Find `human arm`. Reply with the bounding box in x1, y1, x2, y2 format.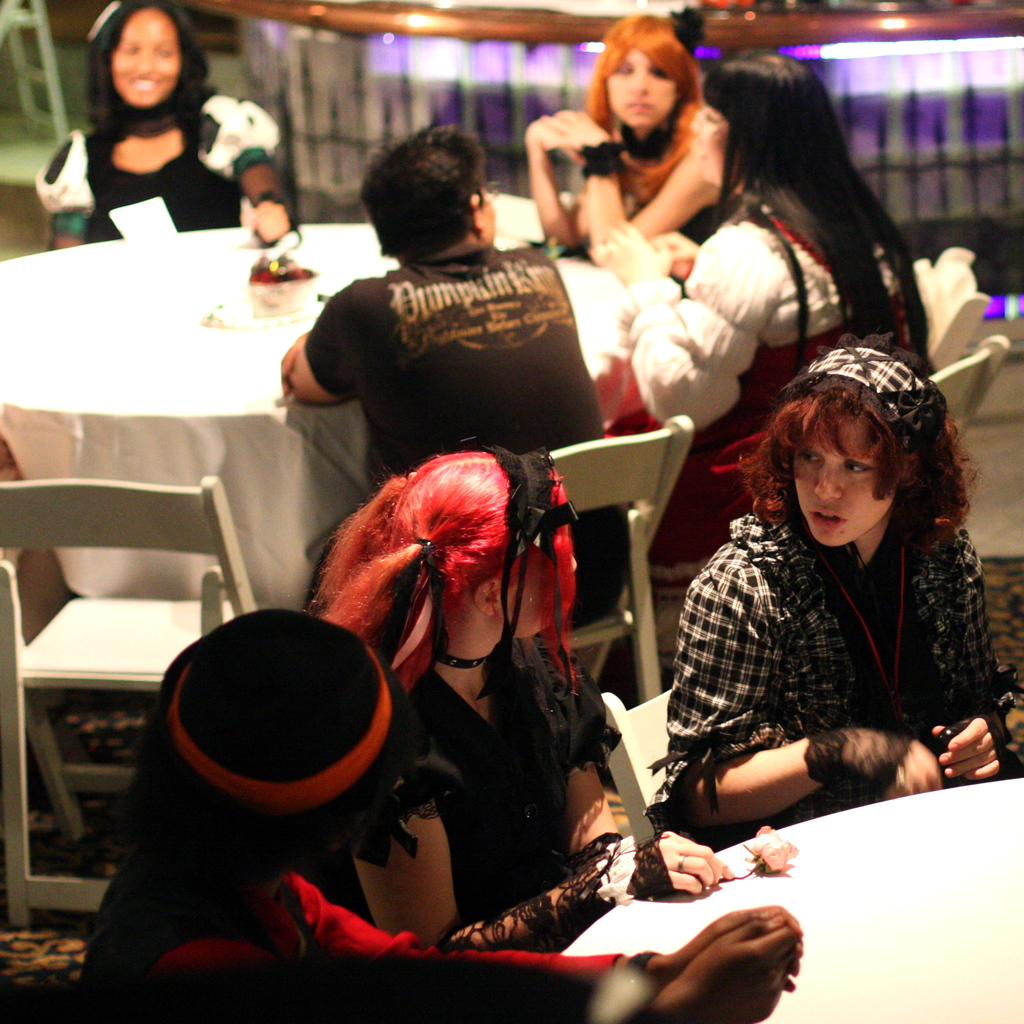
663, 554, 938, 841.
